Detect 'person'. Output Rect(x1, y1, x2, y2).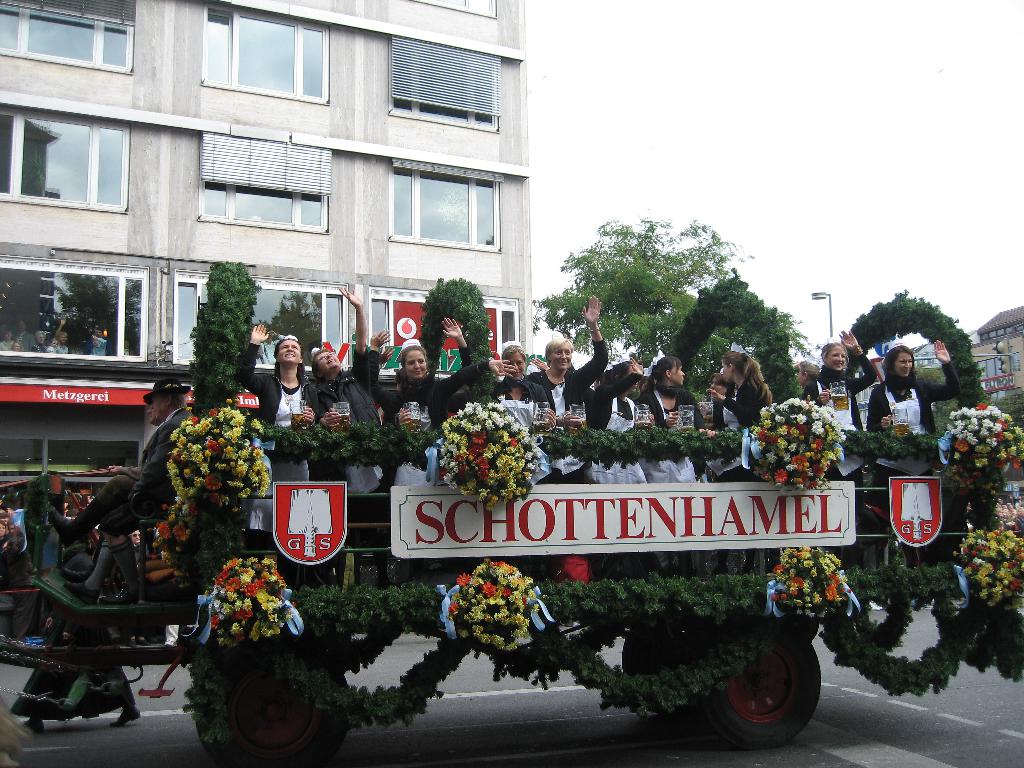
Rect(645, 367, 700, 487).
